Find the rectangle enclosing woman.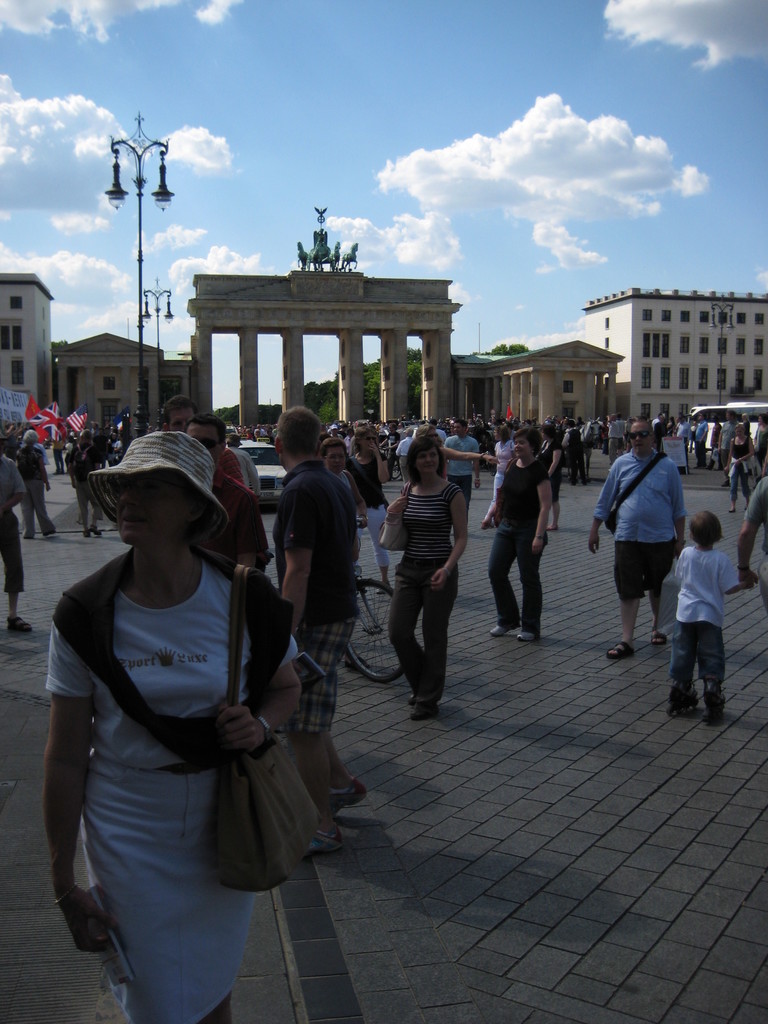
[left=9, top=390, right=307, bottom=1023].
